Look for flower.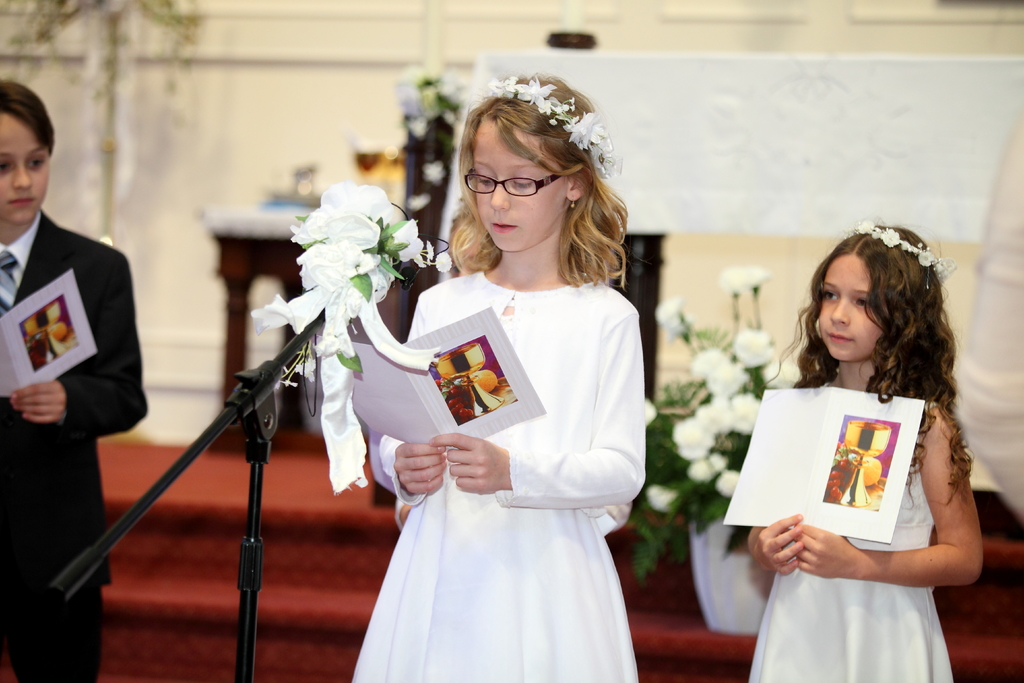
Found: {"left": 641, "top": 484, "right": 673, "bottom": 511}.
